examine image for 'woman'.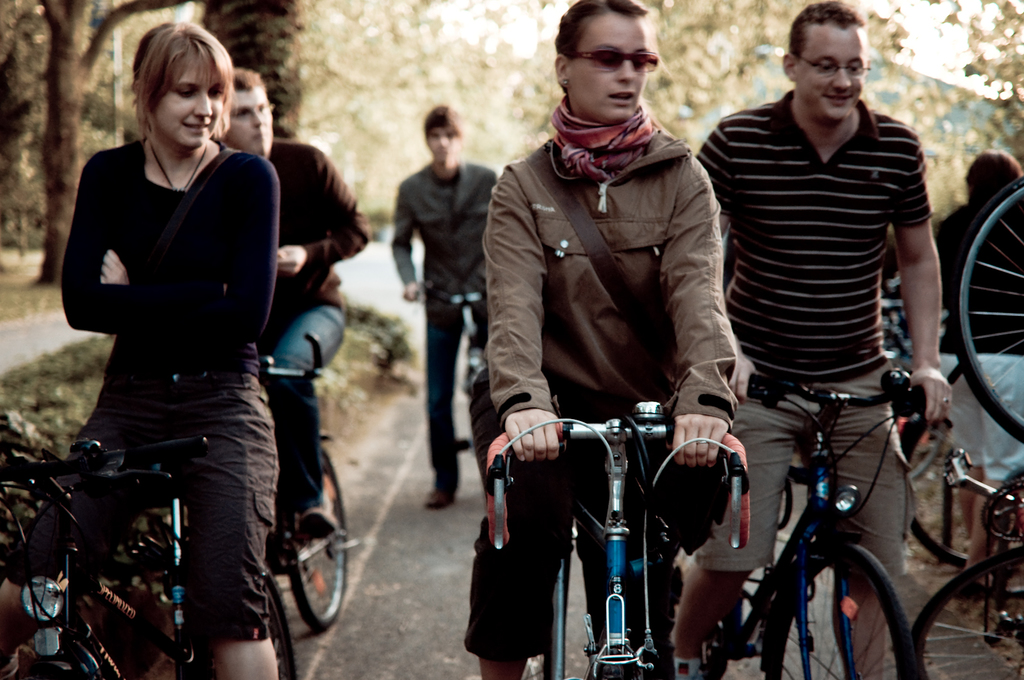
Examination result: [left=464, top=0, right=744, bottom=679].
